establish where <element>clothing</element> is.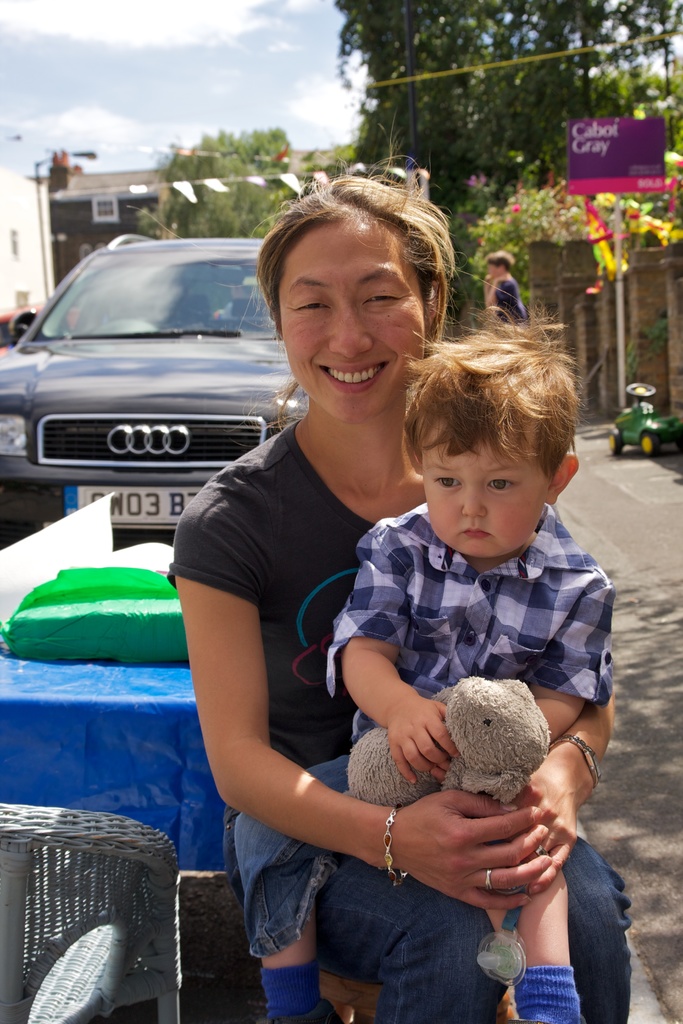
Established at BBox(167, 414, 636, 1023).
